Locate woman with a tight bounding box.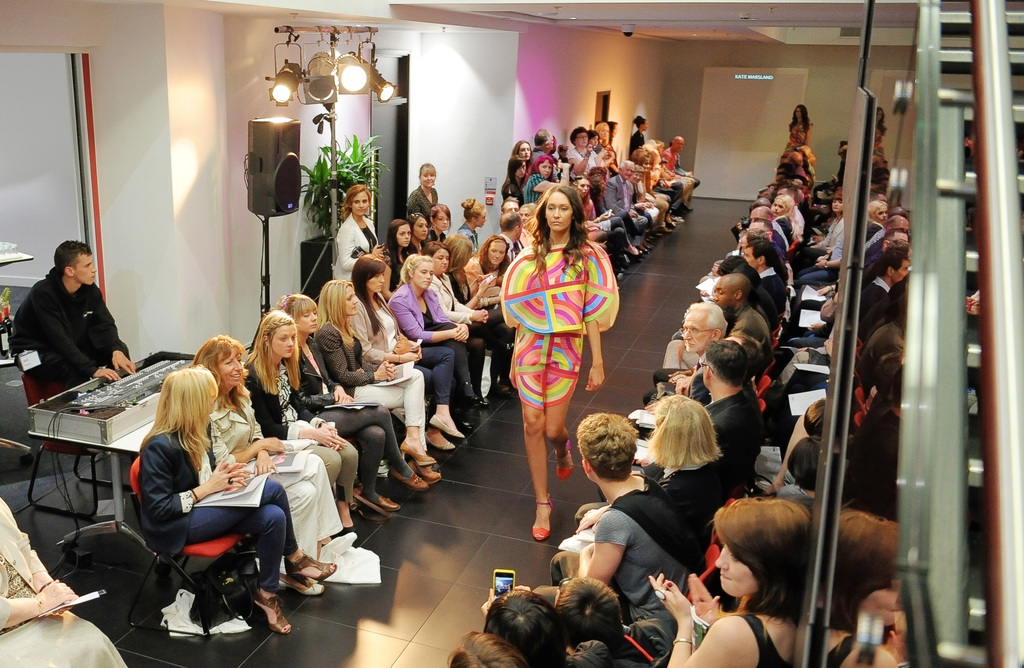
(x1=242, y1=310, x2=365, y2=512).
